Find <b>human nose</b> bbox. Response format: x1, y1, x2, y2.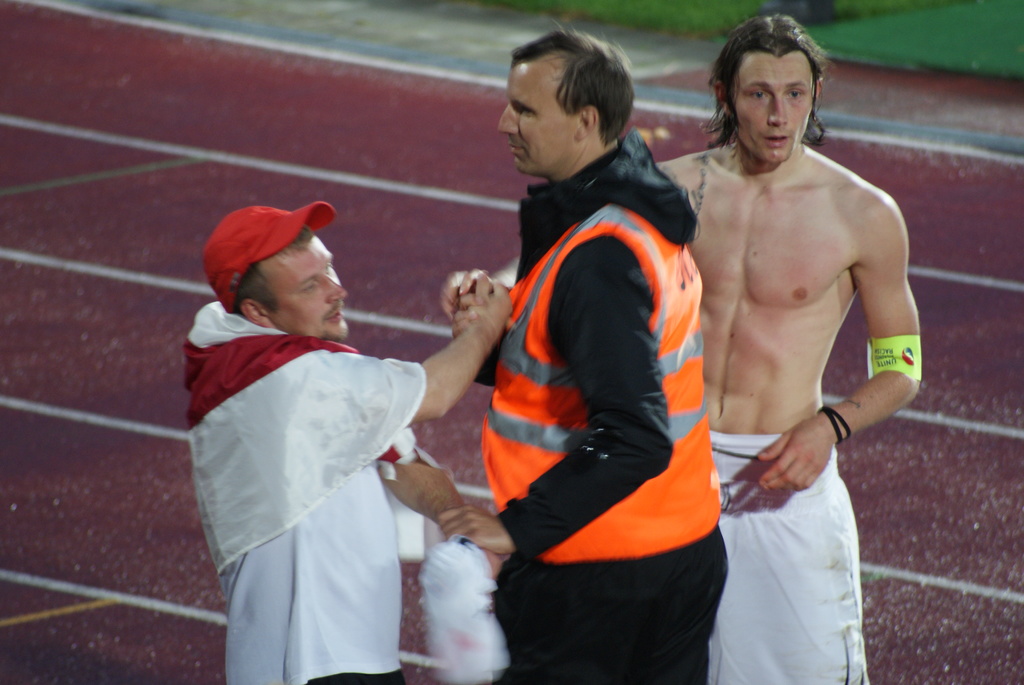
769, 95, 787, 125.
